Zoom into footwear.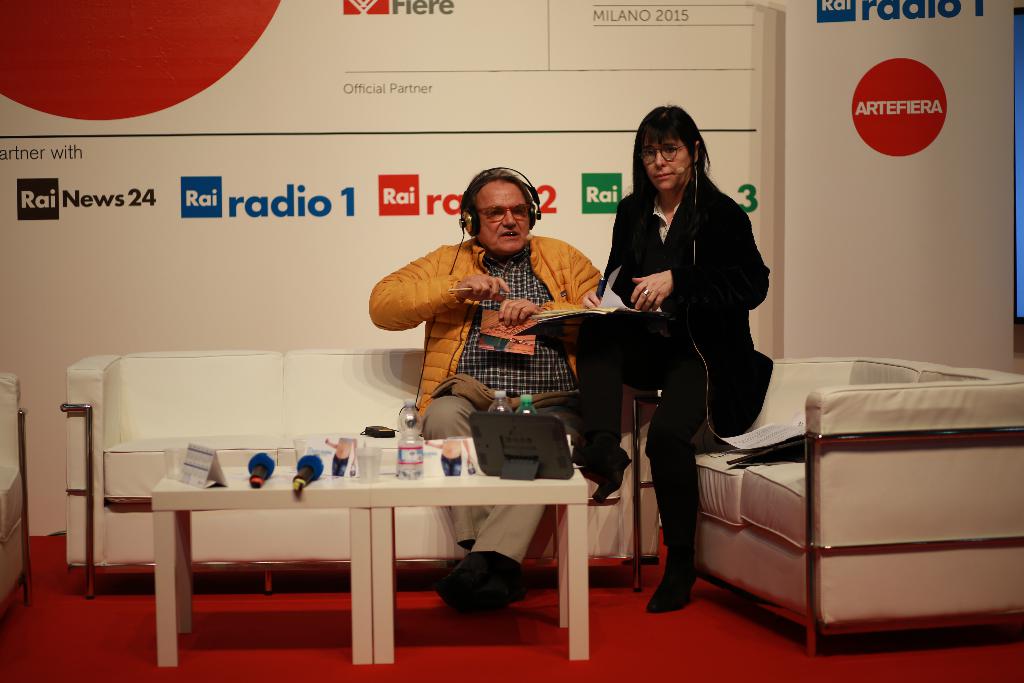
Zoom target: l=637, t=541, r=699, b=610.
